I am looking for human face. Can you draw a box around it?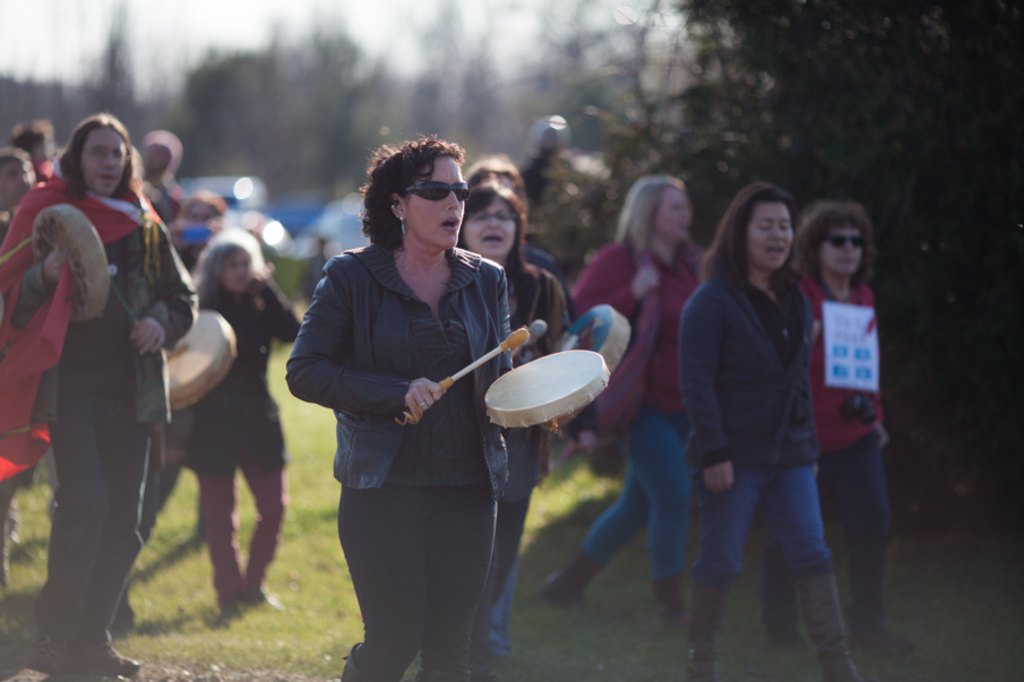
Sure, the bounding box is detection(820, 225, 863, 277).
